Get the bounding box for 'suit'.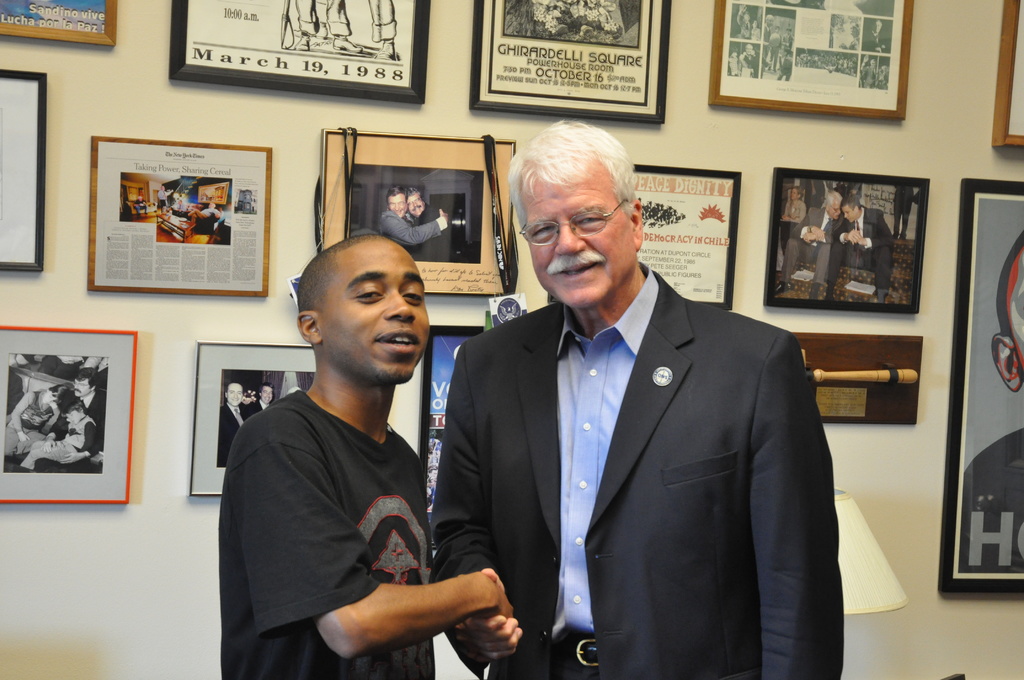
<region>440, 198, 850, 662</region>.
